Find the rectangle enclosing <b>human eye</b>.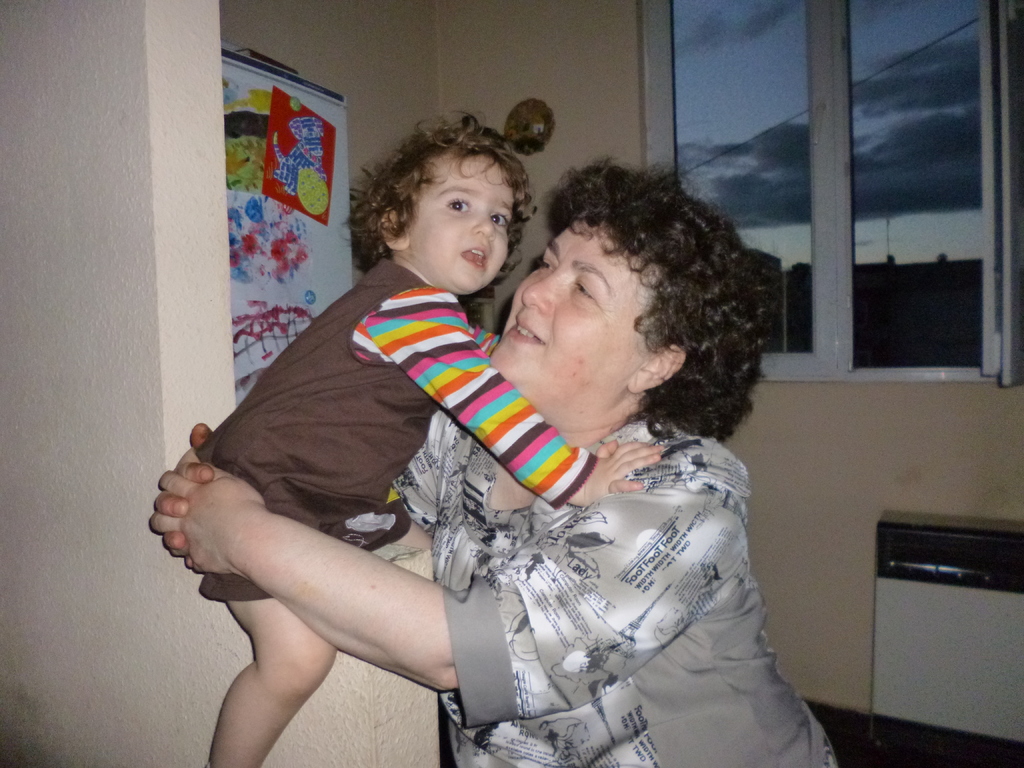
box(538, 252, 557, 272).
